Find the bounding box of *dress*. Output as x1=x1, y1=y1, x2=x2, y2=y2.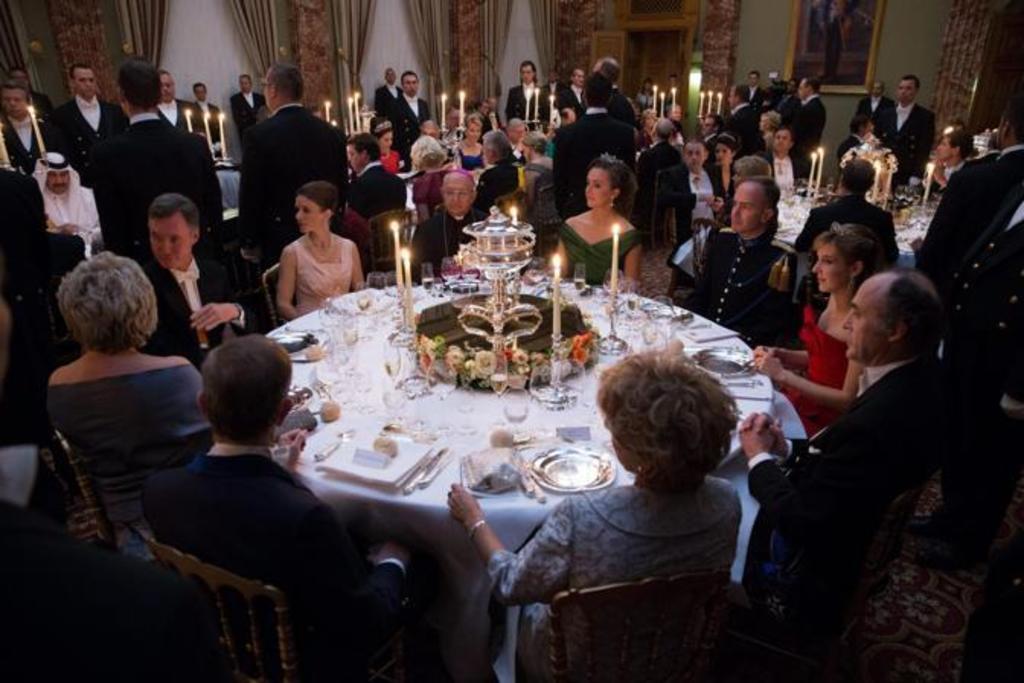
x1=485, y1=476, x2=744, y2=681.
